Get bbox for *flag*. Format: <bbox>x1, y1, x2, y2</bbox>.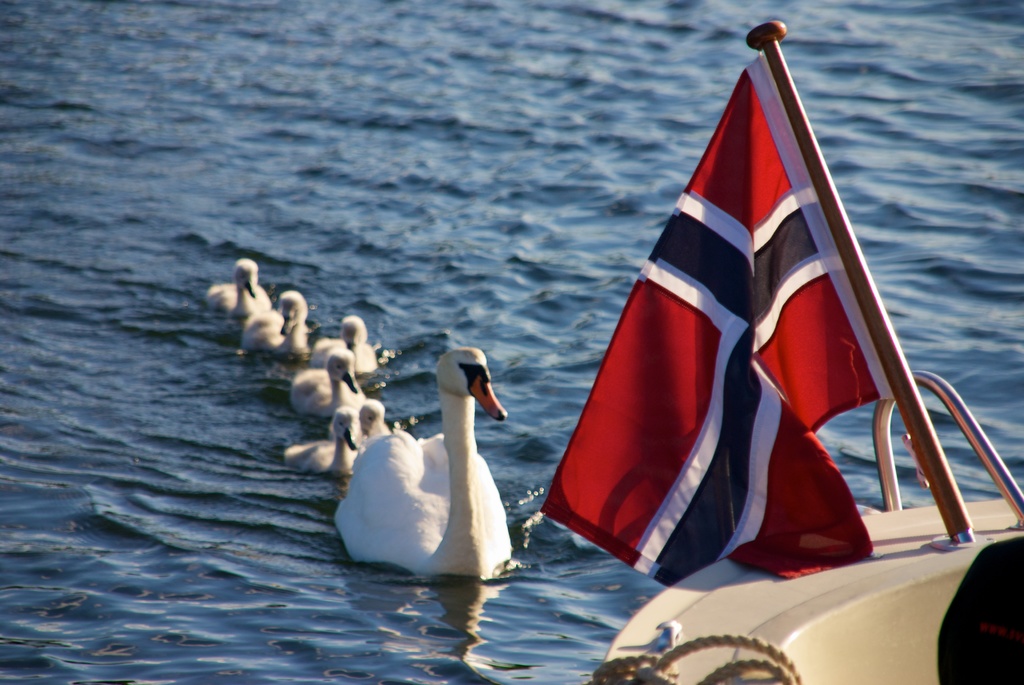
<bbox>538, 24, 950, 624</bbox>.
